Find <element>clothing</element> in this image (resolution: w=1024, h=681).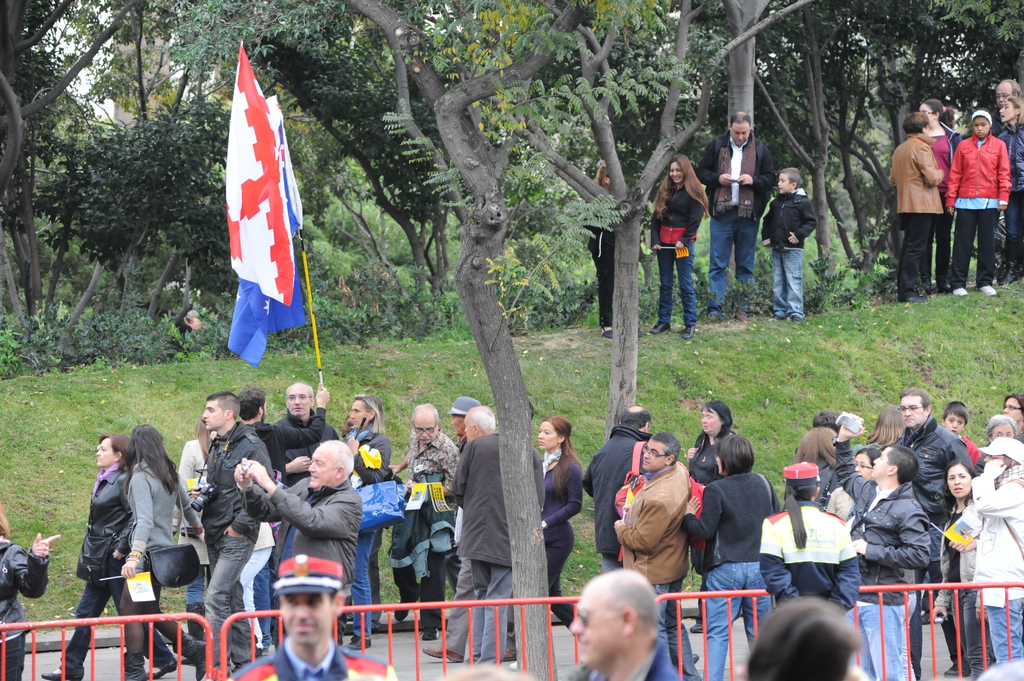
[x1=691, y1=128, x2=775, y2=316].
